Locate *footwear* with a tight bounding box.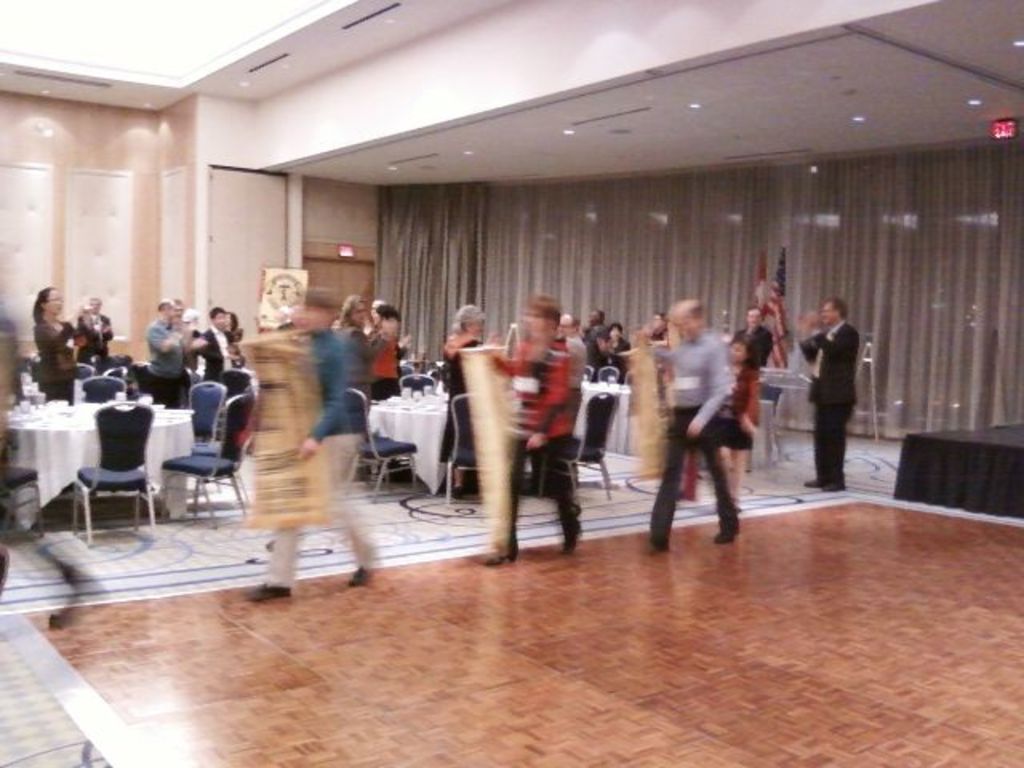
(x1=803, y1=475, x2=829, y2=485).
